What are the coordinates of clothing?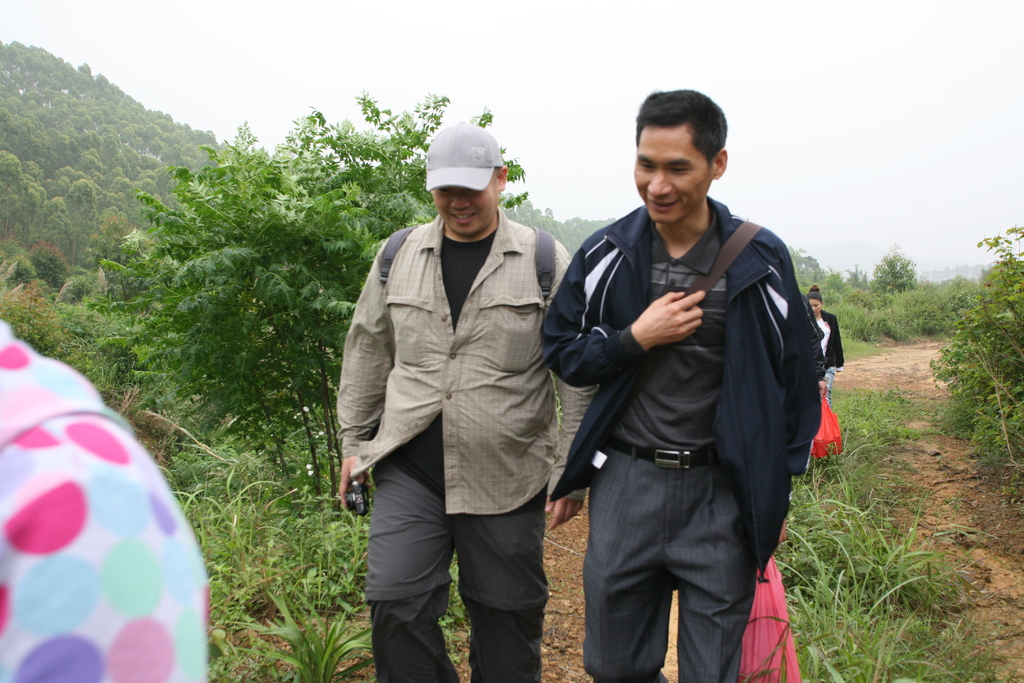
<box>0,325,211,682</box>.
